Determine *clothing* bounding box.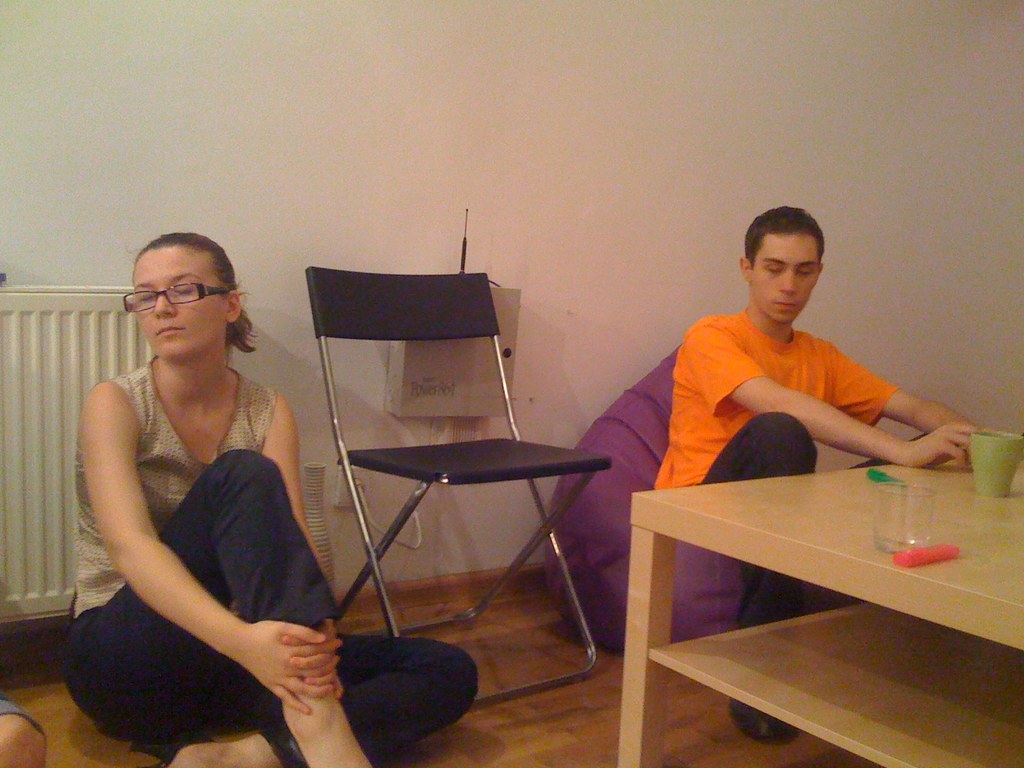
Determined: (61,351,480,767).
